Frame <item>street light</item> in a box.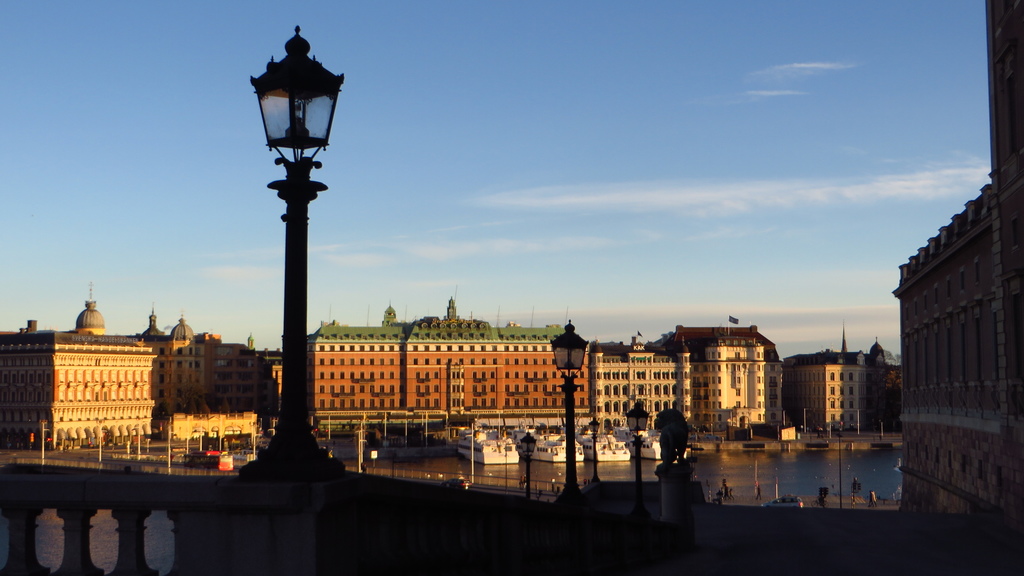
box=[545, 319, 591, 506].
